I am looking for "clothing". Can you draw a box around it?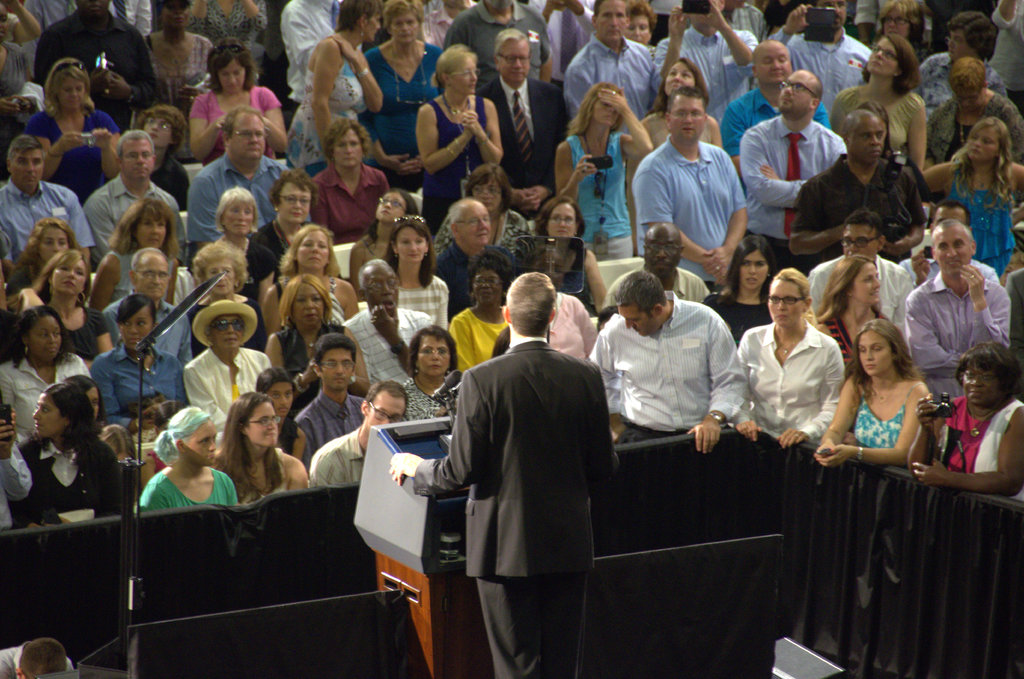
Sure, the bounding box is bbox=(314, 162, 391, 243).
